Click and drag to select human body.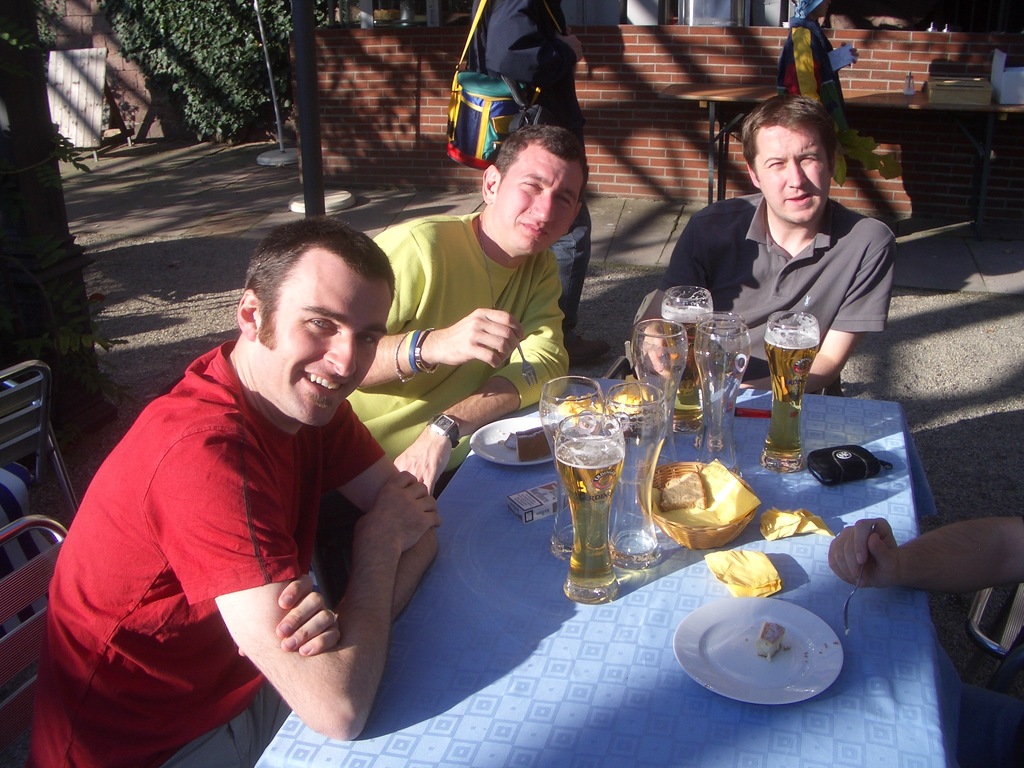
Selection: box(317, 214, 573, 611).
